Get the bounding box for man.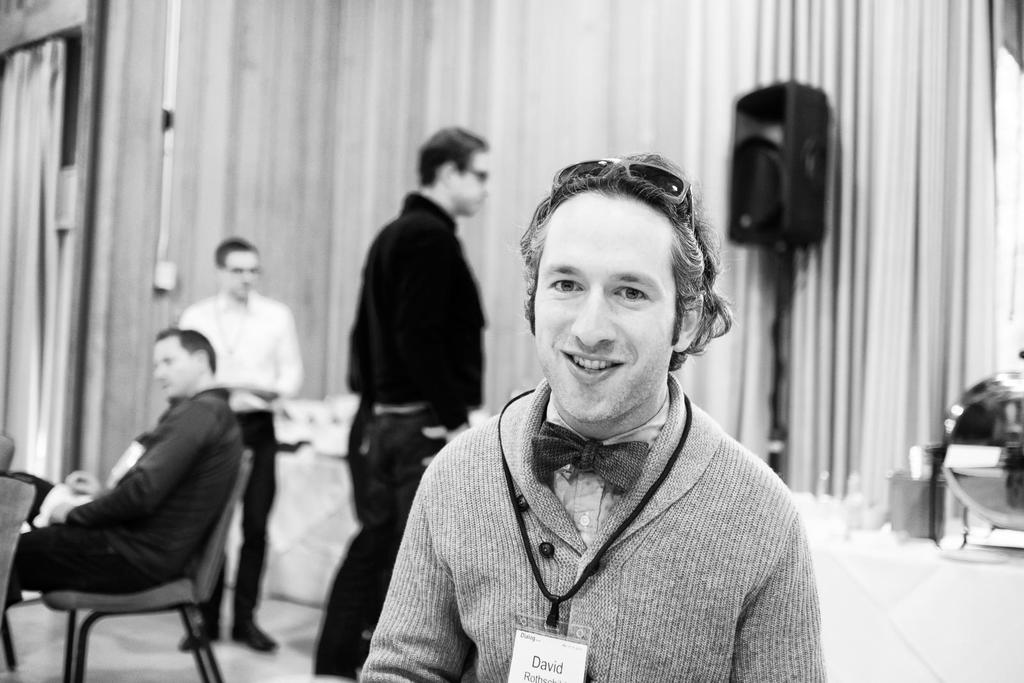
{"left": 309, "top": 124, "right": 490, "bottom": 682}.
